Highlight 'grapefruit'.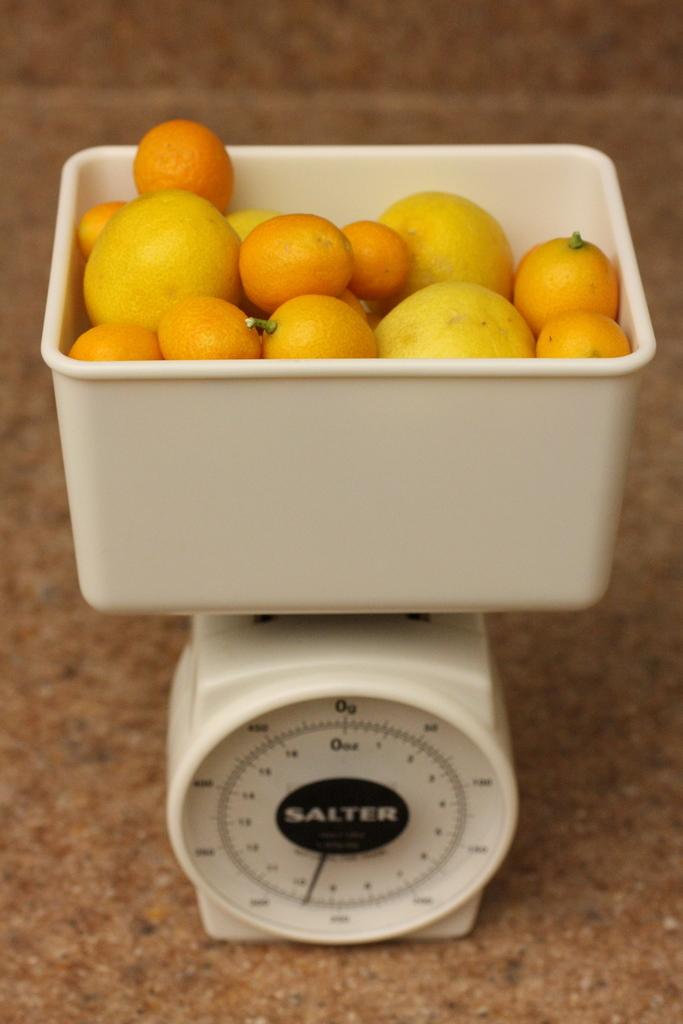
Highlighted region: BBox(135, 116, 234, 218).
